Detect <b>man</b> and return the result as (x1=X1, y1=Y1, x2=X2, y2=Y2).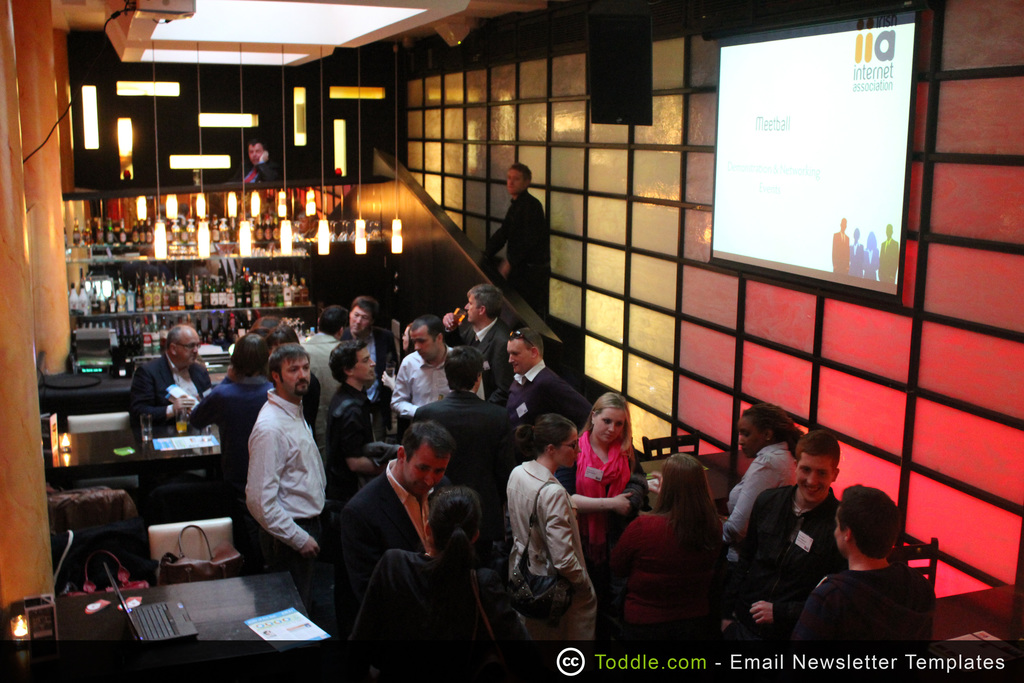
(x1=129, y1=322, x2=214, y2=427).
